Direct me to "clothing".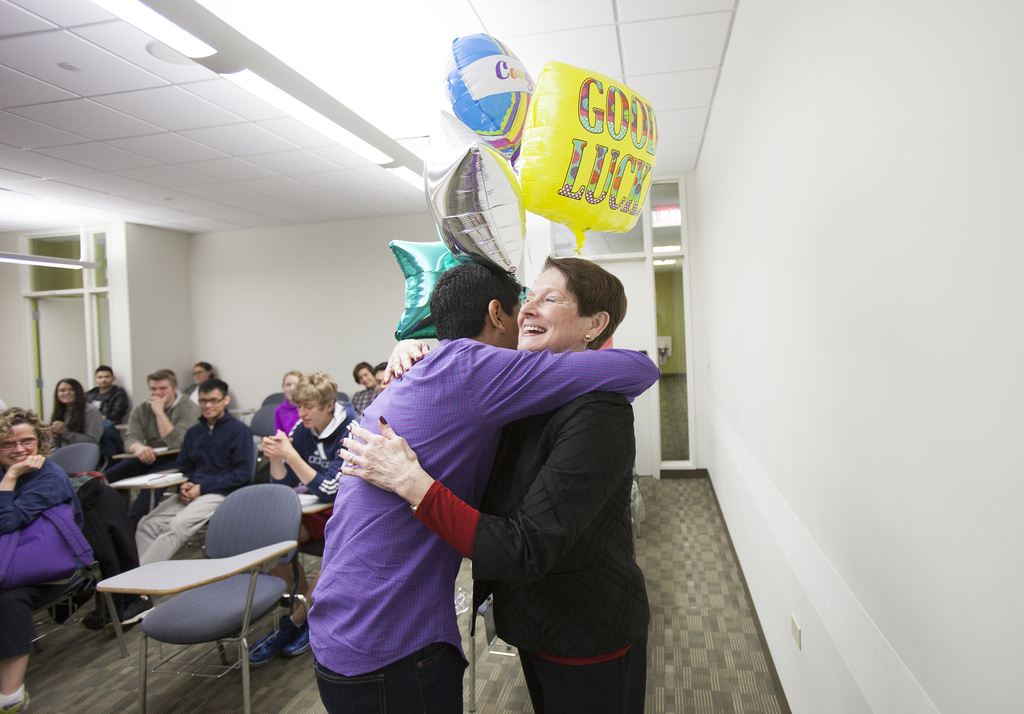
Direction: (48,400,98,451).
